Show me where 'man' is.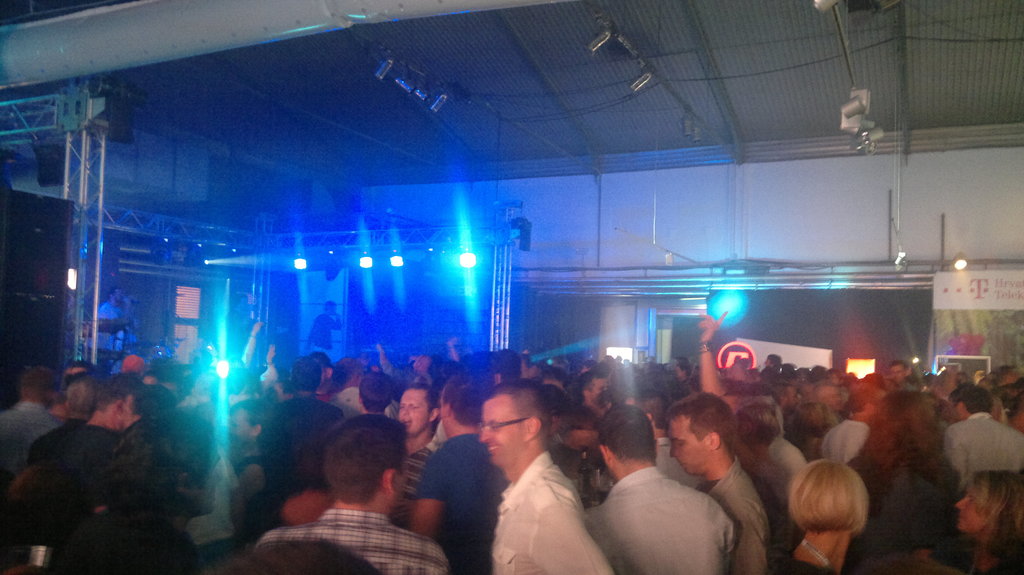
'man' is at 657/388/778/574.
